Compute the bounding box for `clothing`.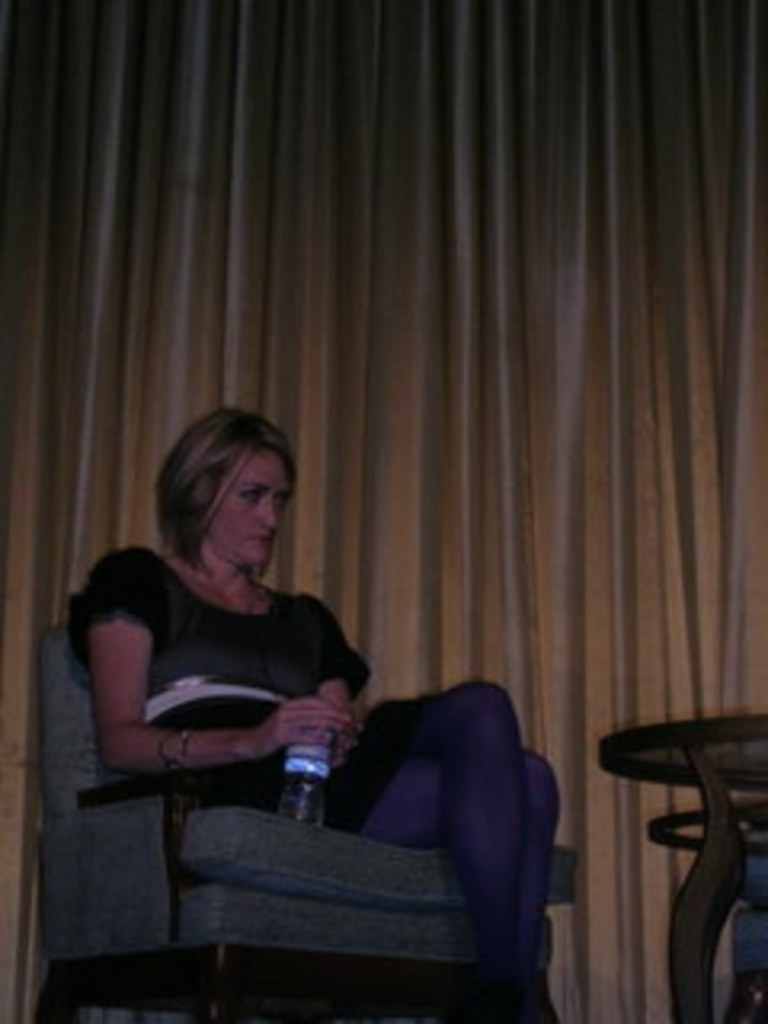
bbox(339, 678, 566, 973).
